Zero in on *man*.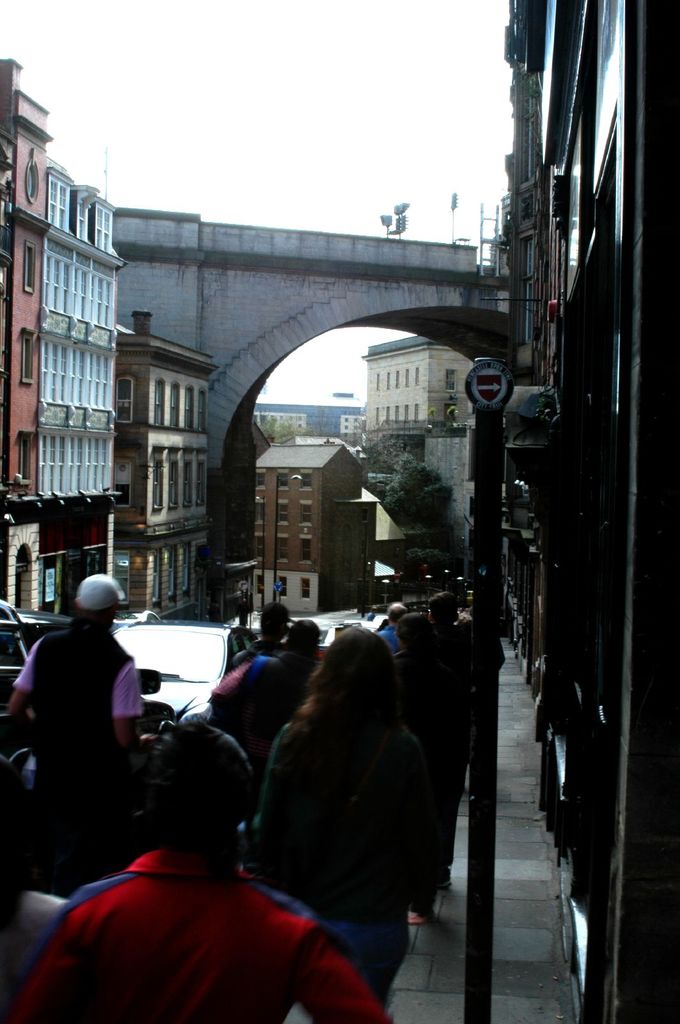
Zeroed in: 27, 749, 390, 1023.
